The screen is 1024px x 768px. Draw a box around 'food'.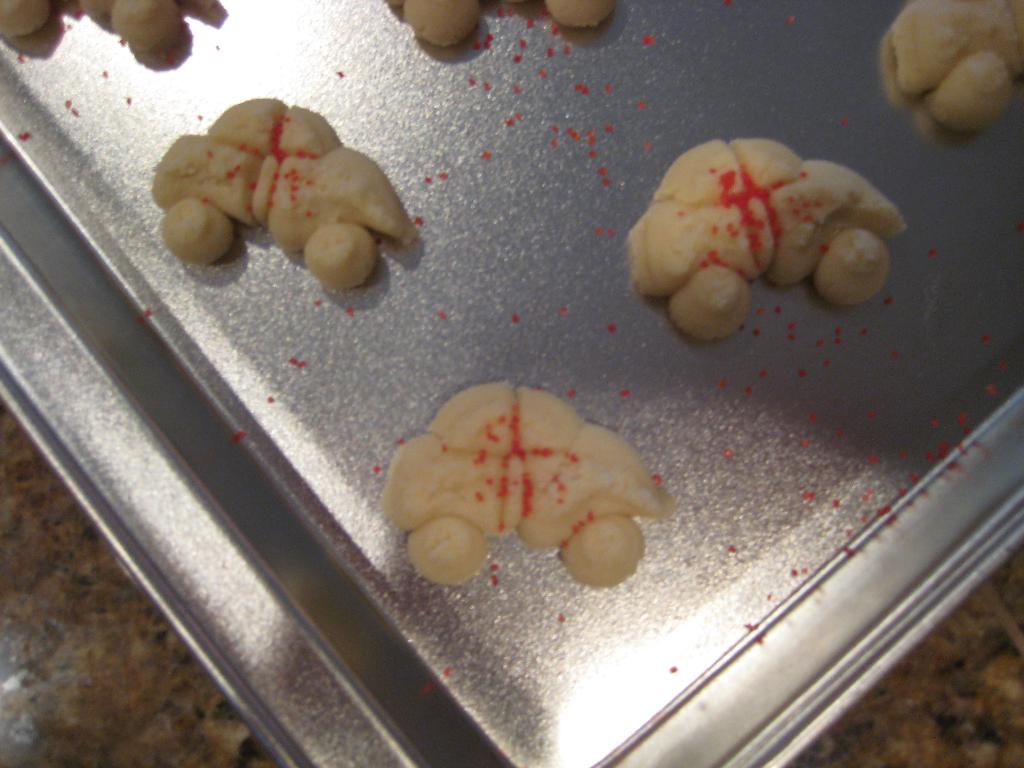
[left=382, top=0, right=616, bottom=49].
